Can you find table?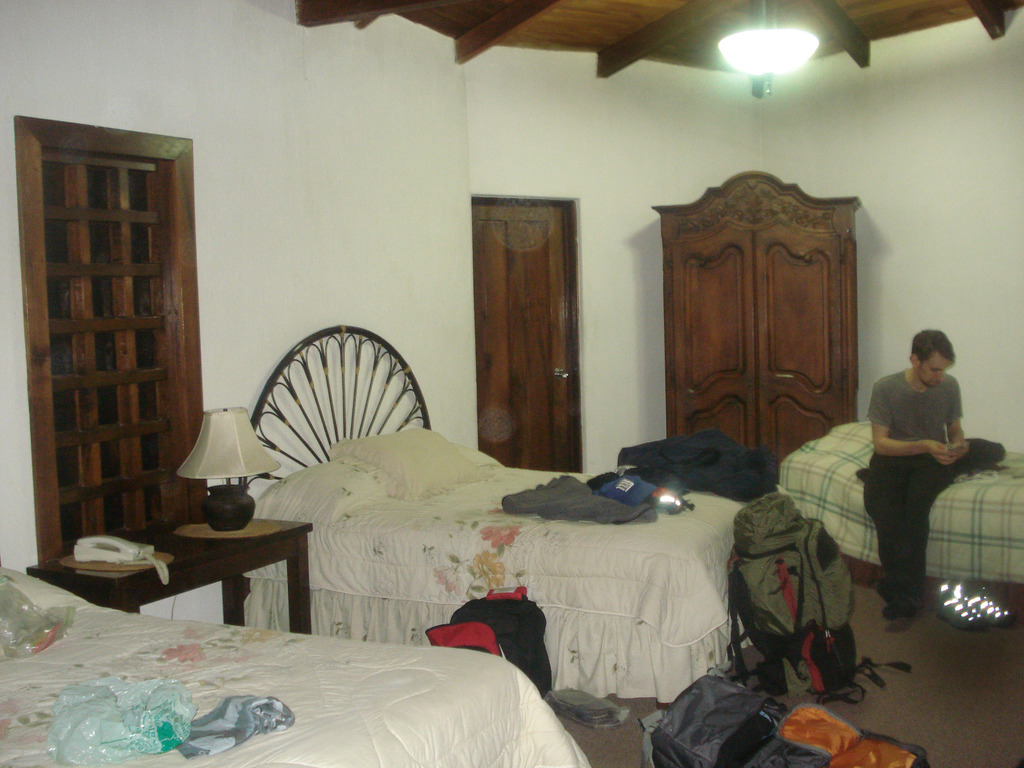
Yes, bounding box: (left=61, top=526, right=326, bottom=637).
